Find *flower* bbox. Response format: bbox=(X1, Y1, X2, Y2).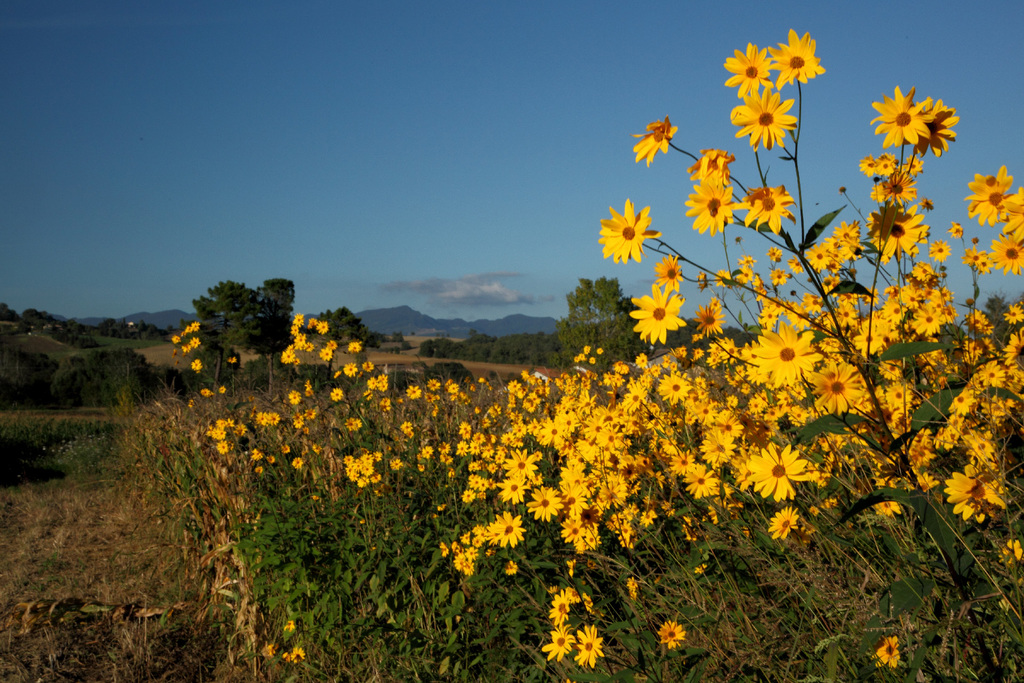
bbox=(631, 112, 680, 165).
